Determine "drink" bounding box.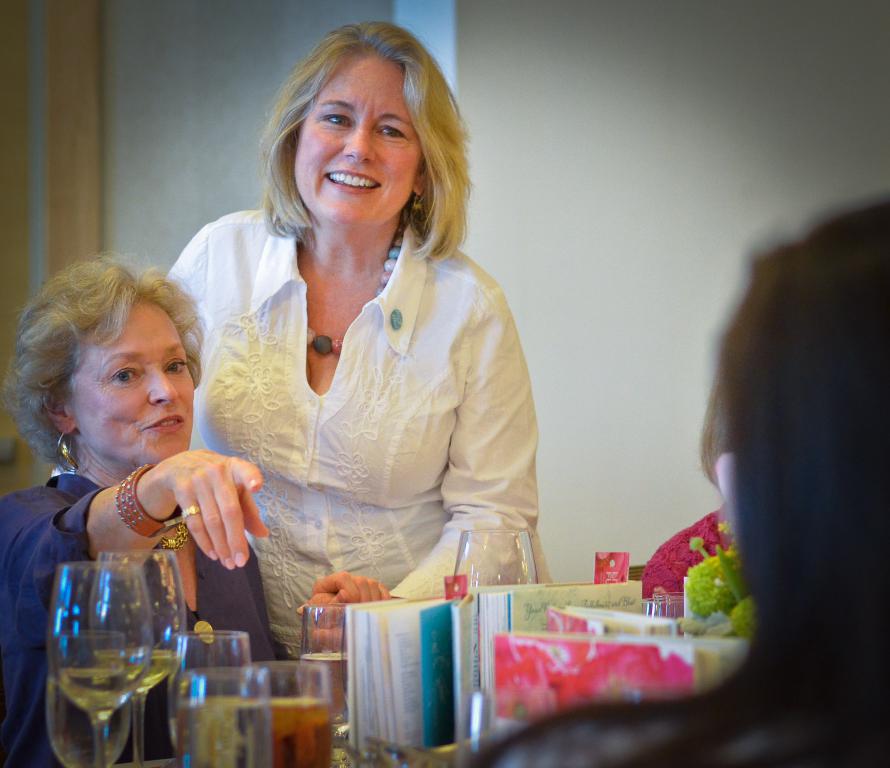
Determined: {"left": 180, "top": 698, "right": 246, "bottom": 749}.
